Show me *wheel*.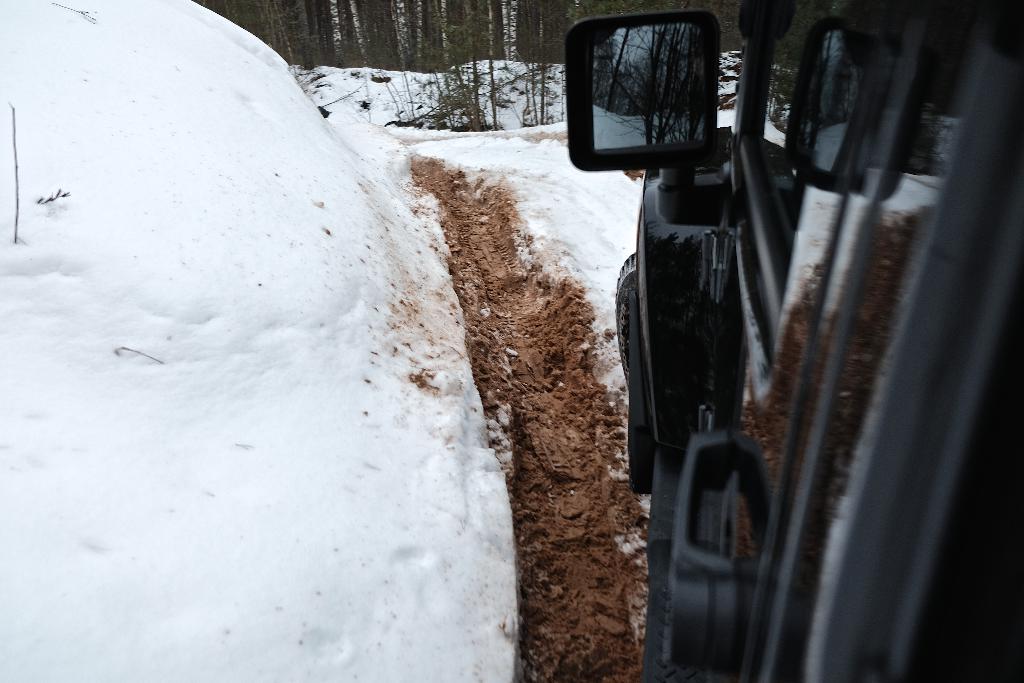
*wheel* is here: rect(611, 254, 644, 388).
